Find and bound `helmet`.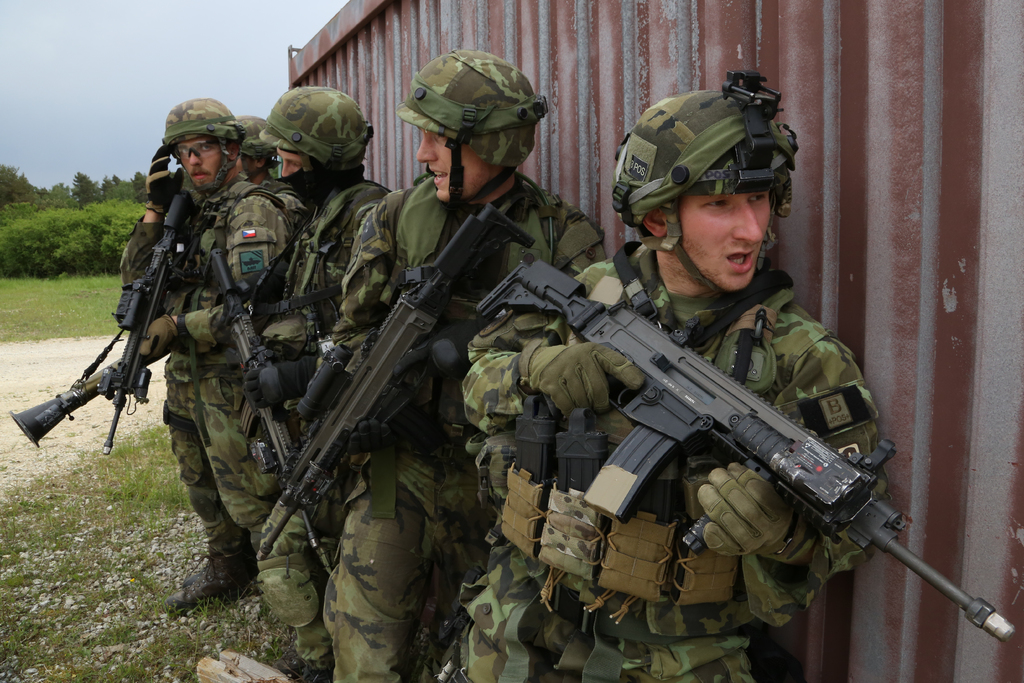
Bound: box=[256, 83, 374, 202].
